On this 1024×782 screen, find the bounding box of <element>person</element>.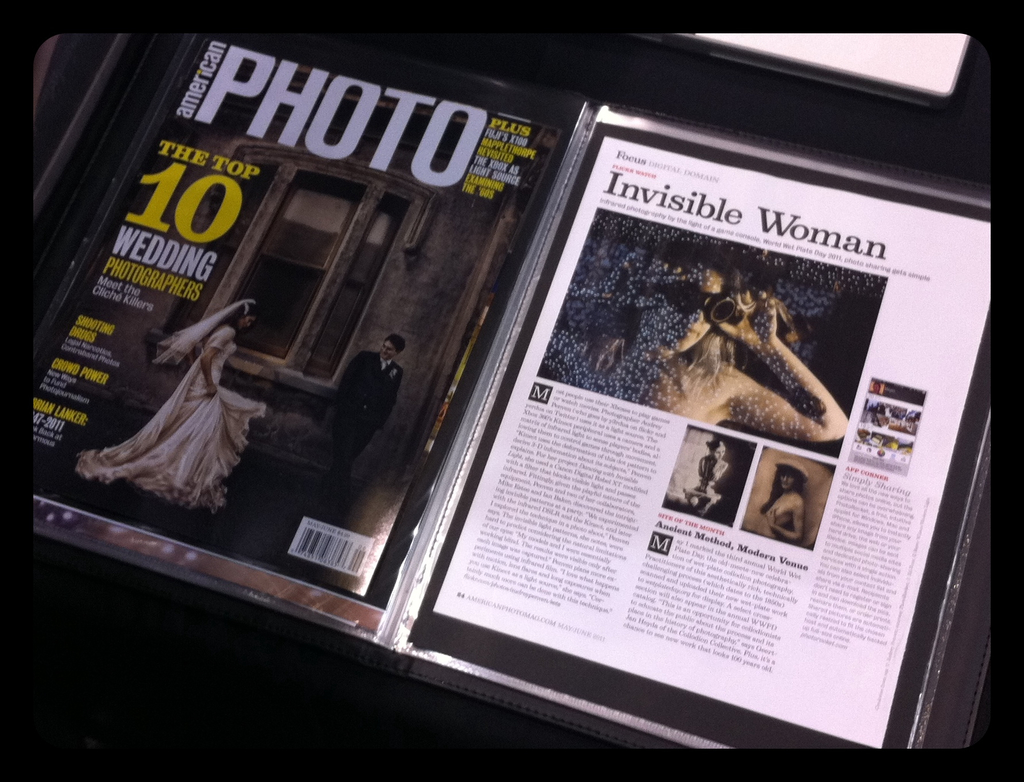
Bounding box: 68/291/271/508.
